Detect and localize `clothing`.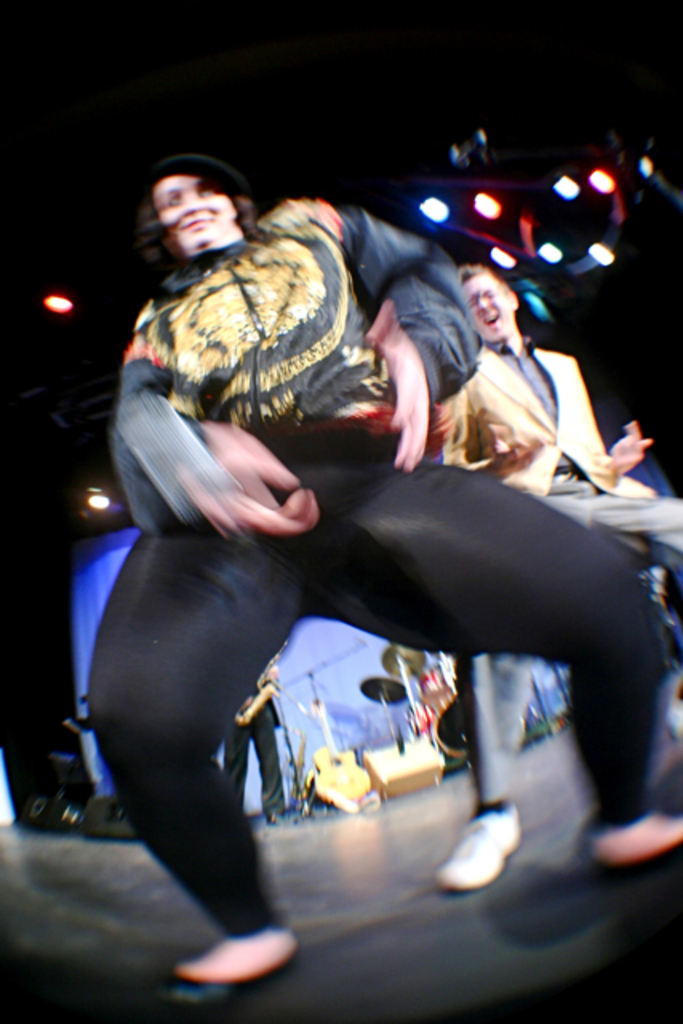
Localized at <box>448,294,680,813</box>.
